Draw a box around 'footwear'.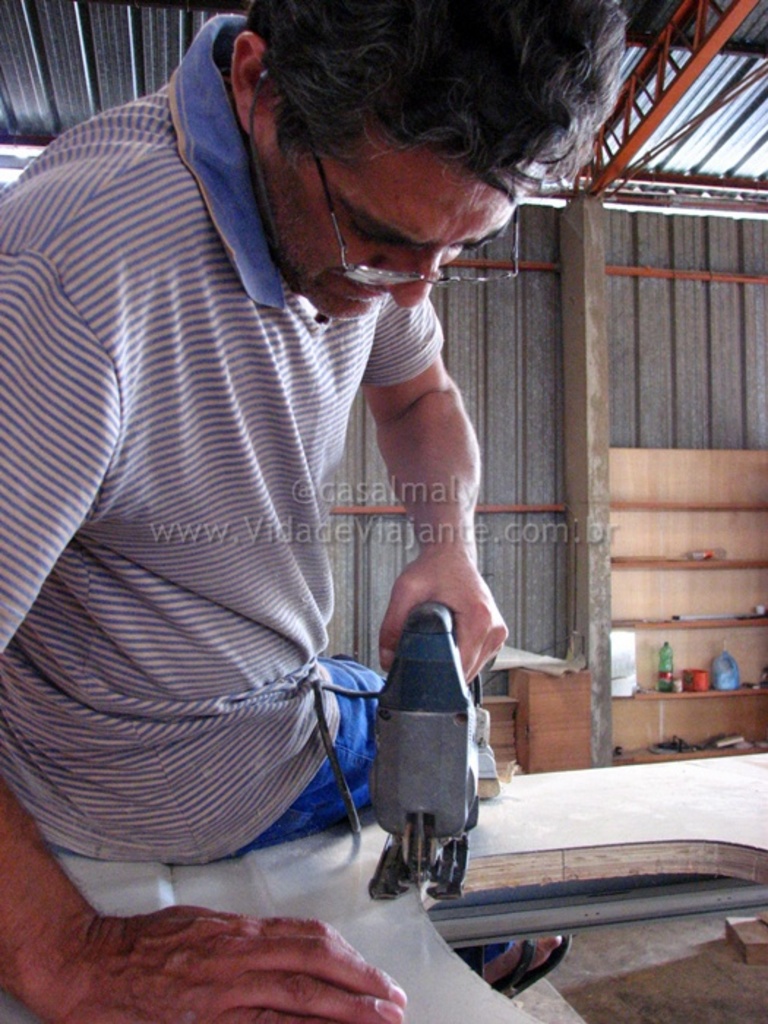
left=506, top=933, right=572, bottom=1001.
